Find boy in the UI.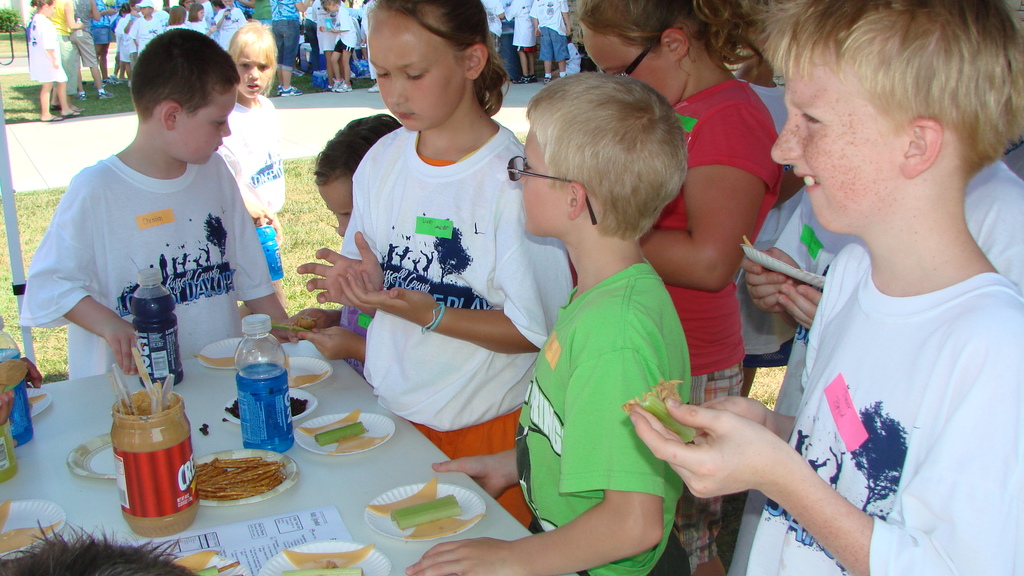
UI element at <bbox>532, 0, 570, 85</bbox>.
